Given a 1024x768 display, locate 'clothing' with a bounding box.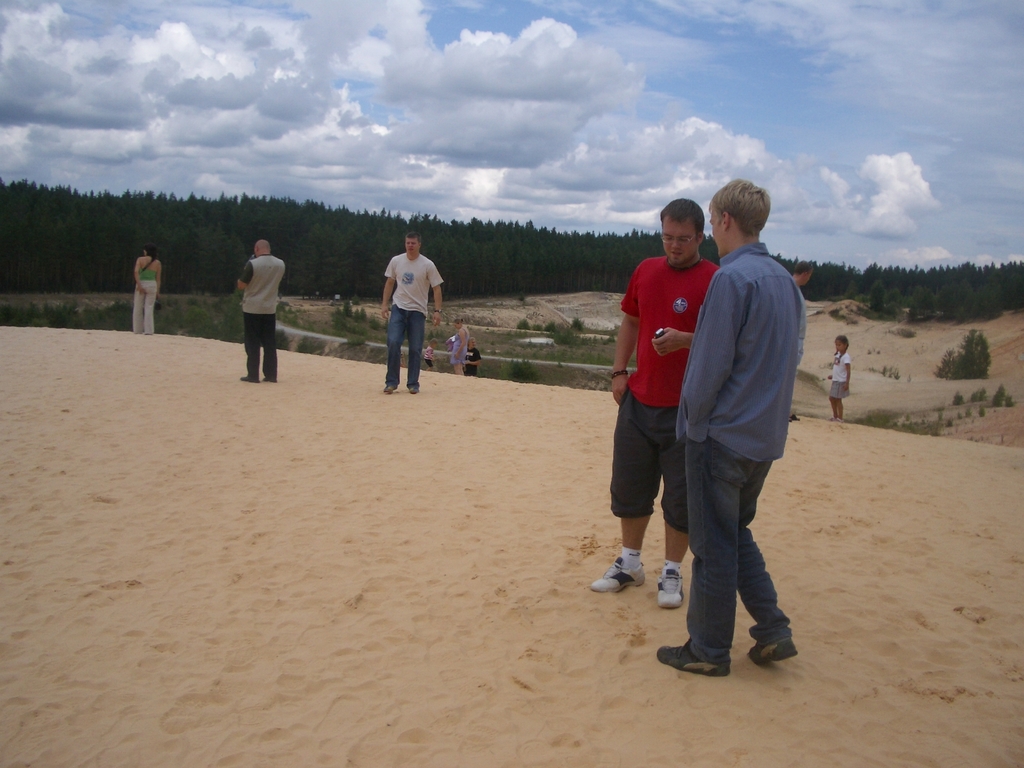
Located: l=463, t=345, r=480, b=380.
